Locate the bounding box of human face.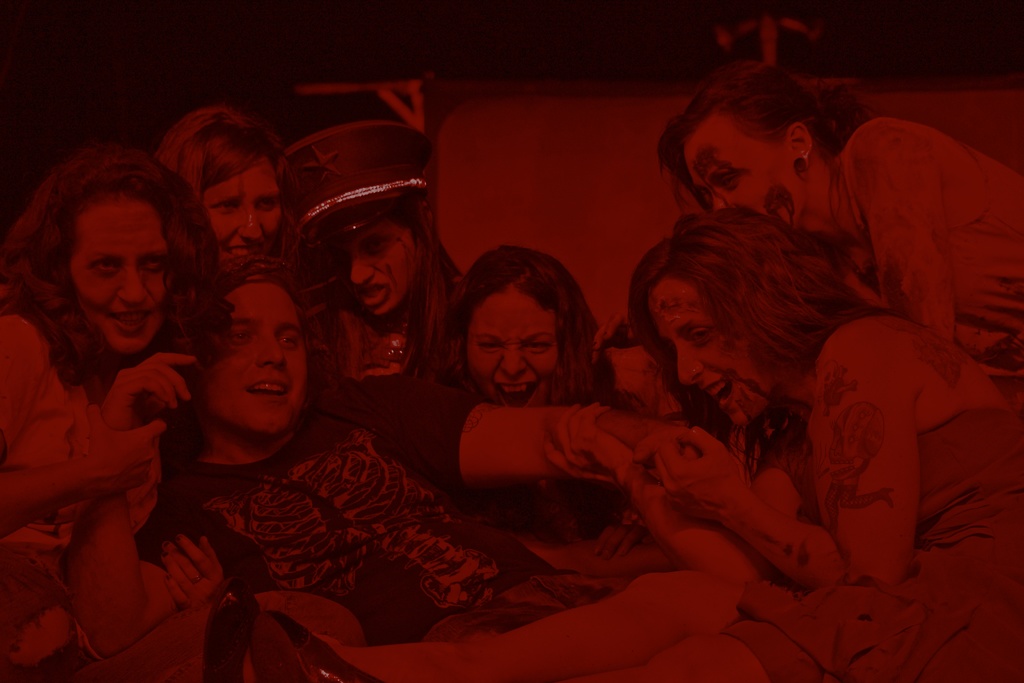
Bounding box: bbox(203, 154, 282, 267).
